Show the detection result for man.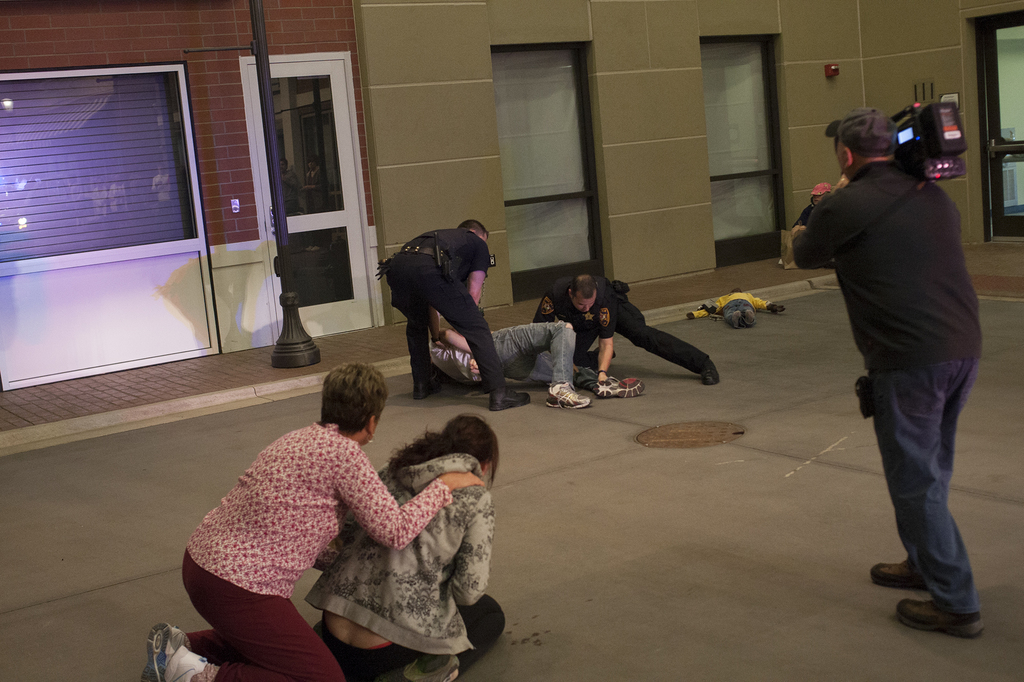
bbox=(375, 223, 530, 409).
